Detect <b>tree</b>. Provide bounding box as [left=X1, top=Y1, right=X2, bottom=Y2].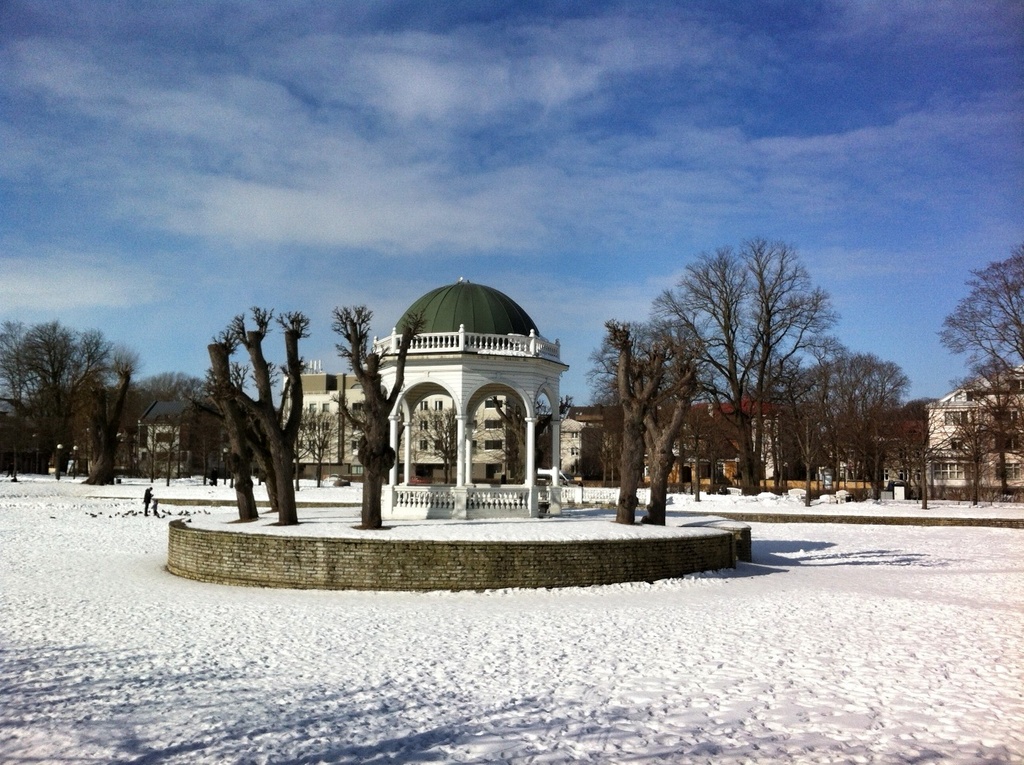
[left=149, top=368, right=260, bottom=485].
